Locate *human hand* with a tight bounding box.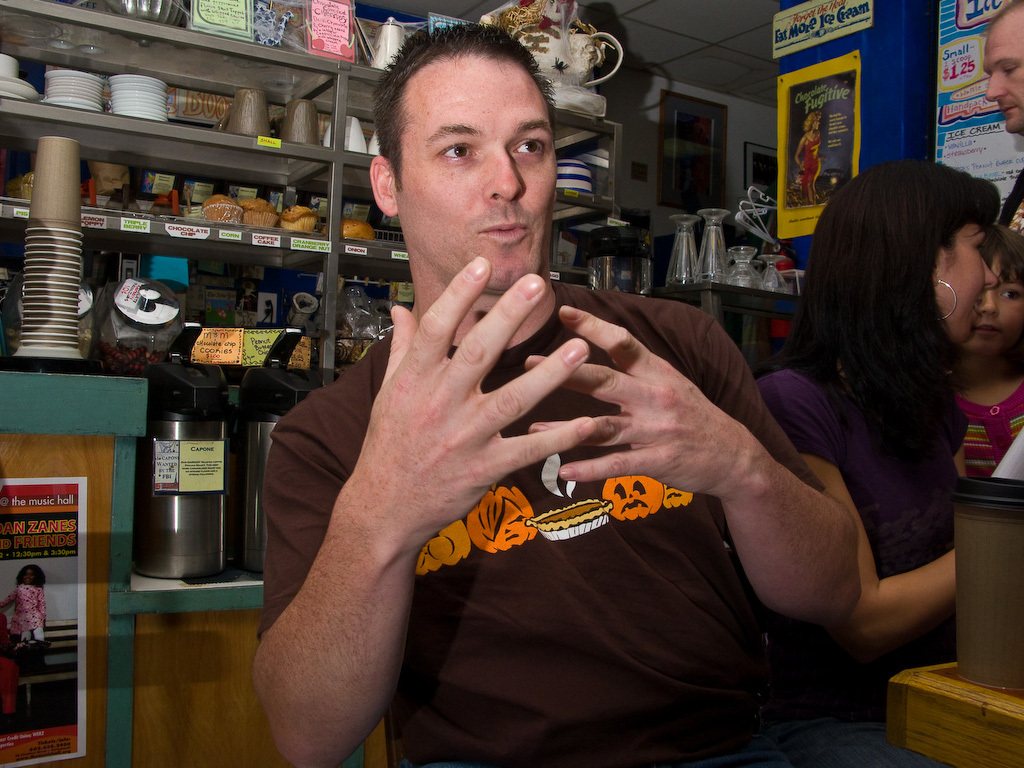
{"x1": 523, "y1": 305, "x2": 746, "y2": 484}.
